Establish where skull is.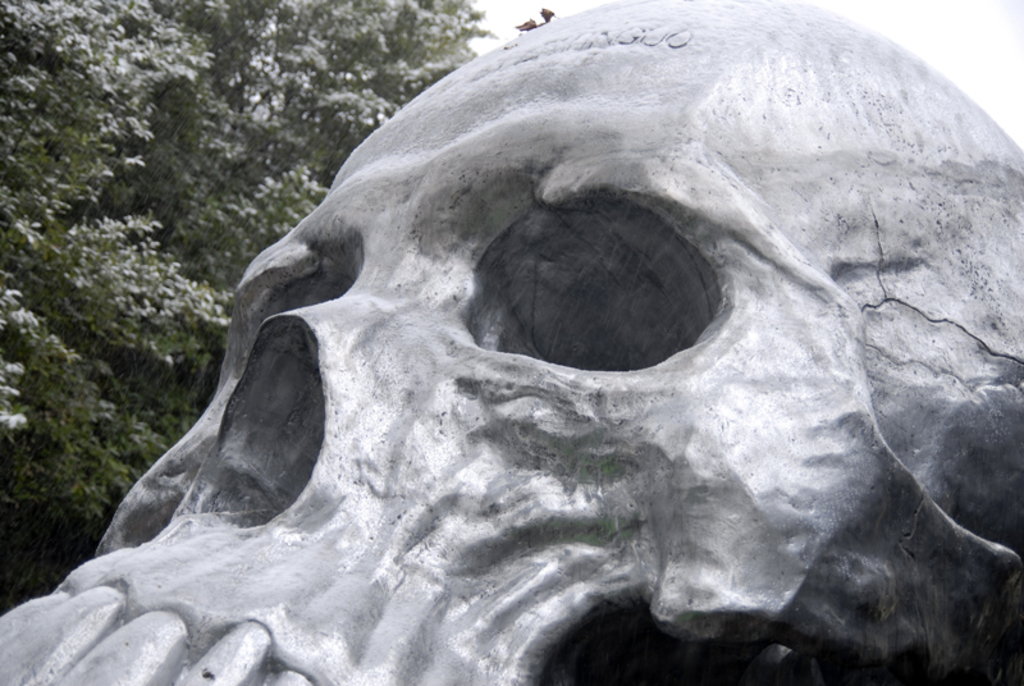
Established at (x1=76, y1=13, x2=968, y2=685).
